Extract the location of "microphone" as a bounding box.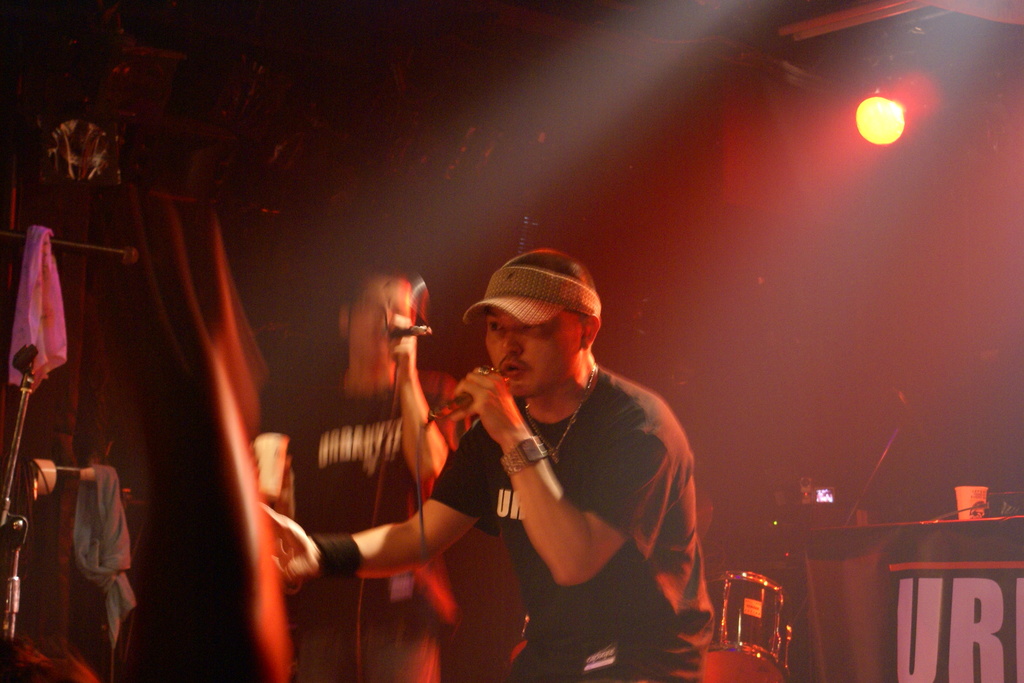
<box>387,329,412,340</box>.
